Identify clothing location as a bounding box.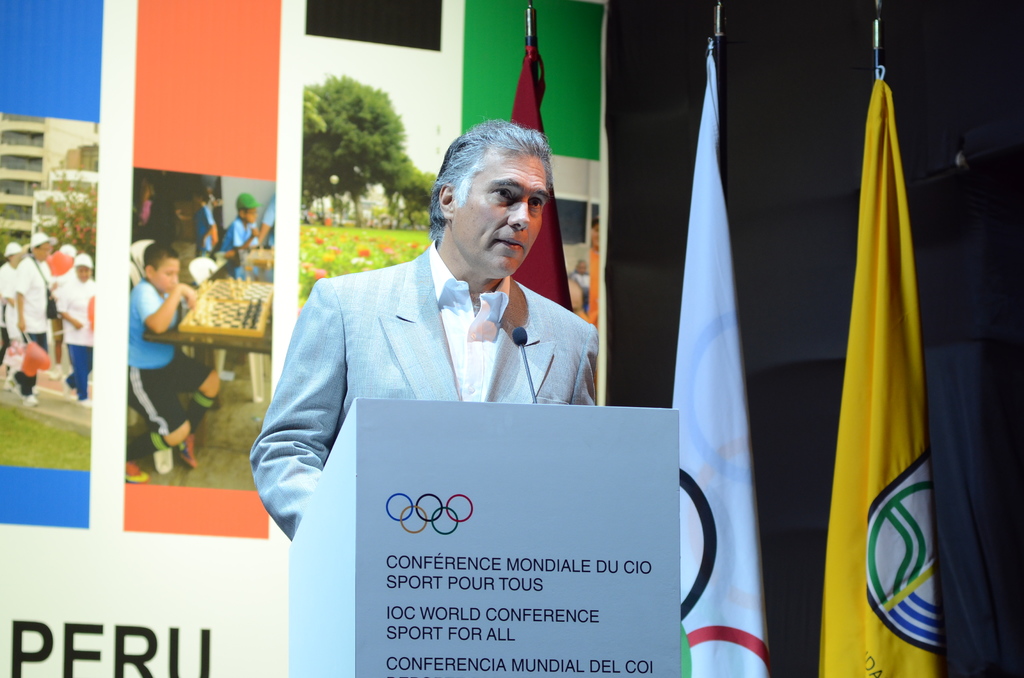
bbox(0, 267, 26, 351).
